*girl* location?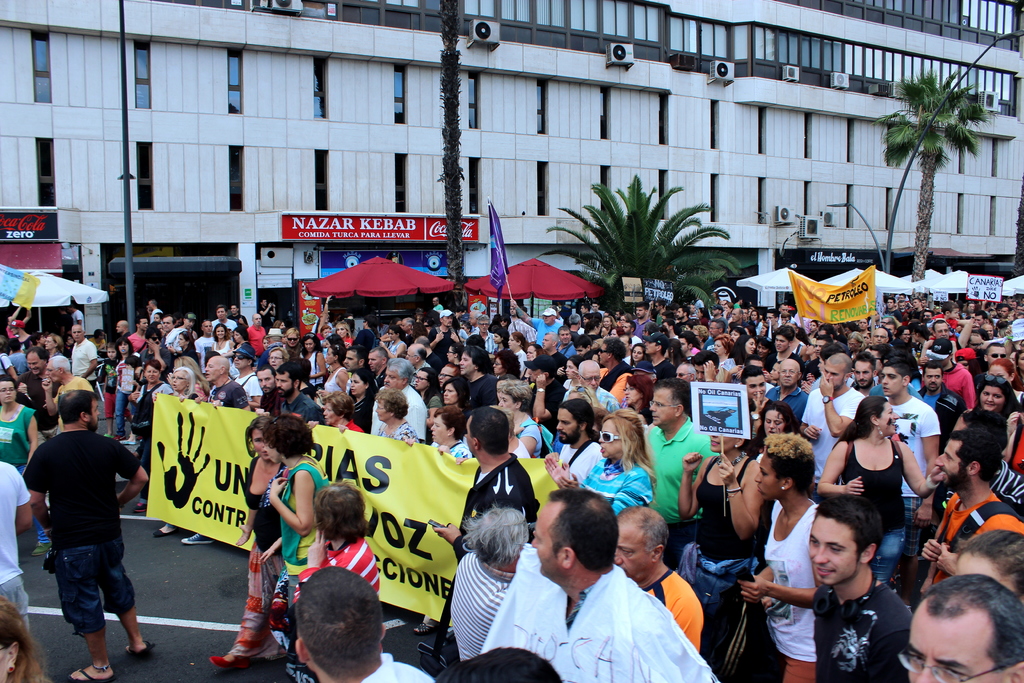
Rect(627, 343, 647, 370)
